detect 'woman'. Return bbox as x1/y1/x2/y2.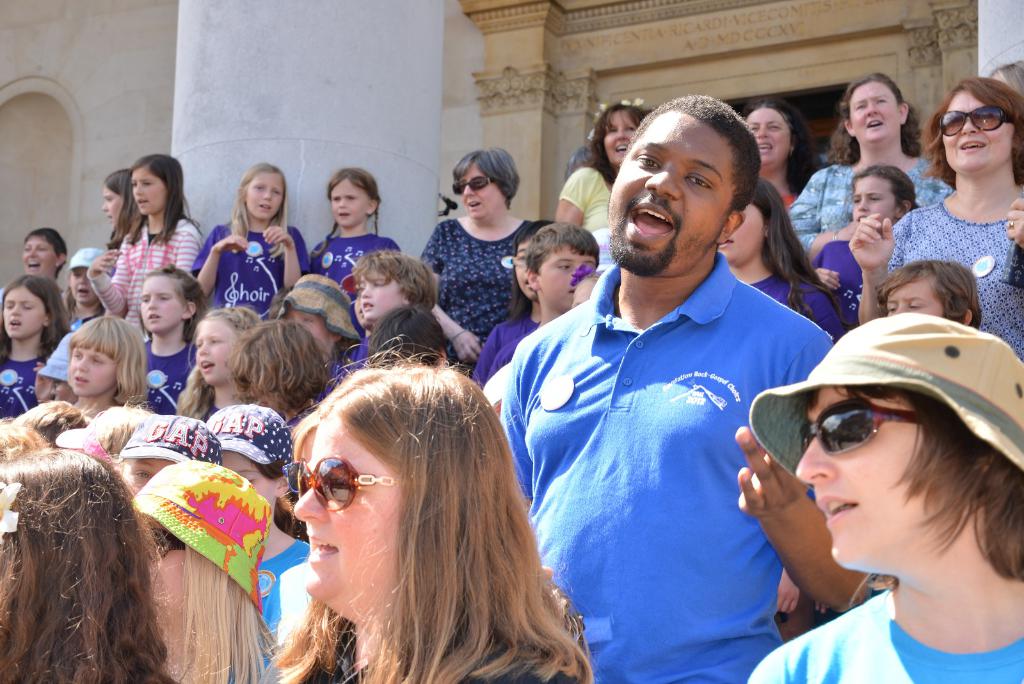
248/348/597/683.
